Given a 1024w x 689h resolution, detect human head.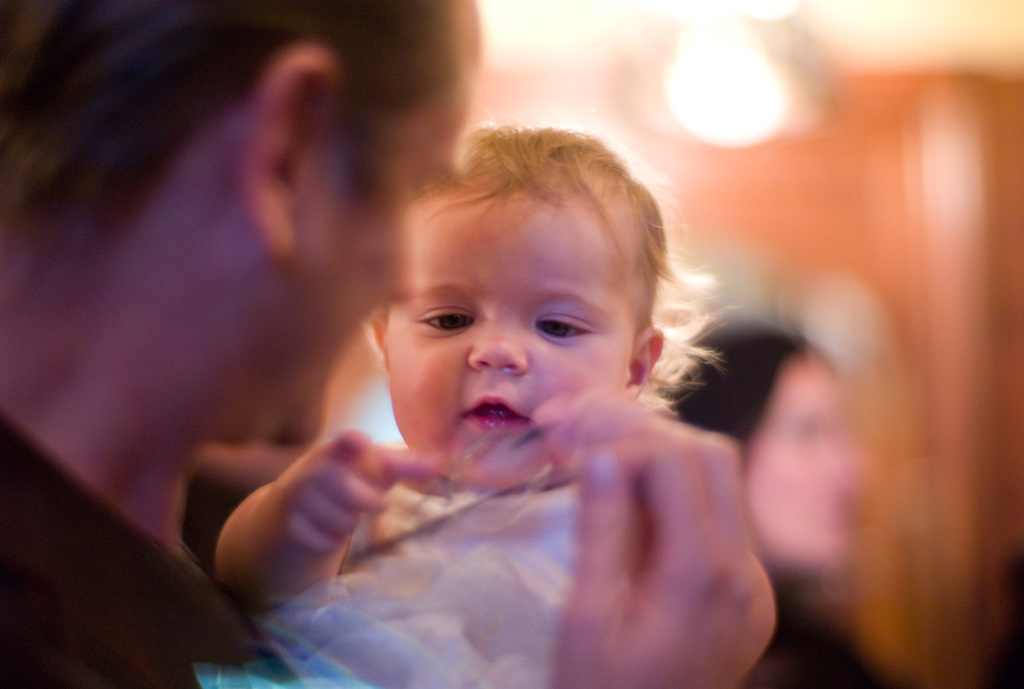
0 0 481 447.
